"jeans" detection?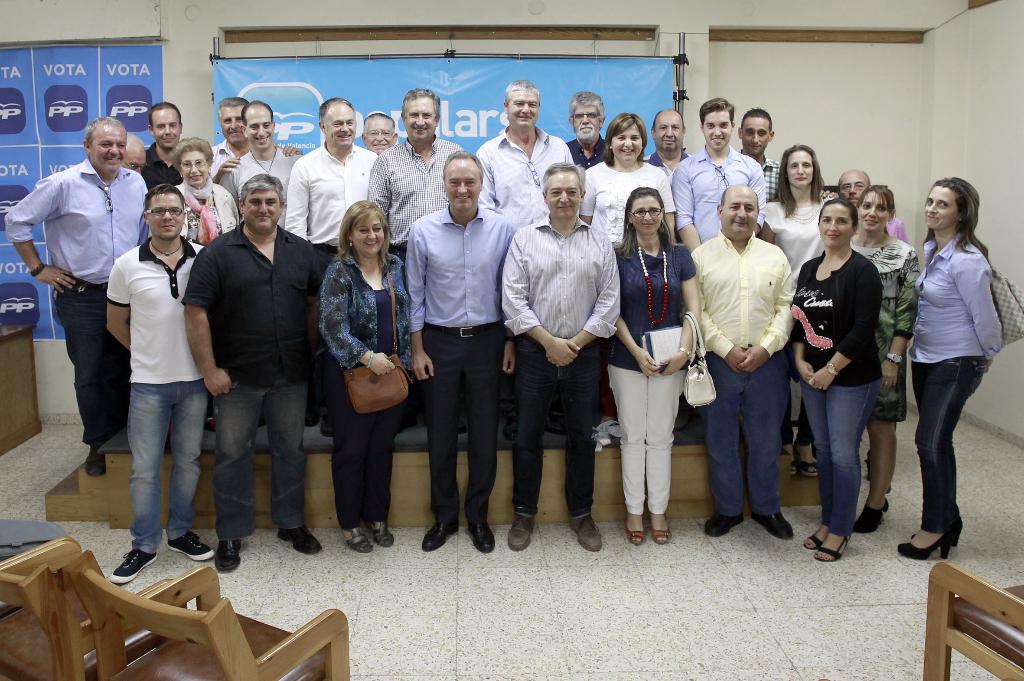
detection(800, 381, 884, 534)
